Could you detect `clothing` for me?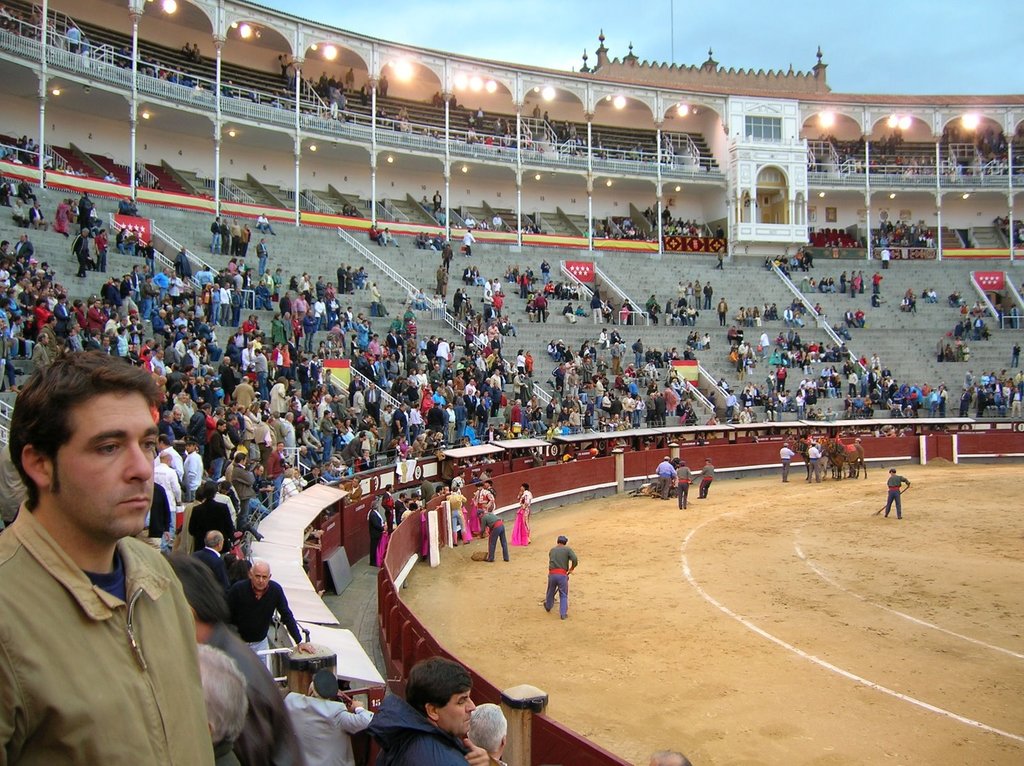
Detection result: region(51, 200, 68, 232).
